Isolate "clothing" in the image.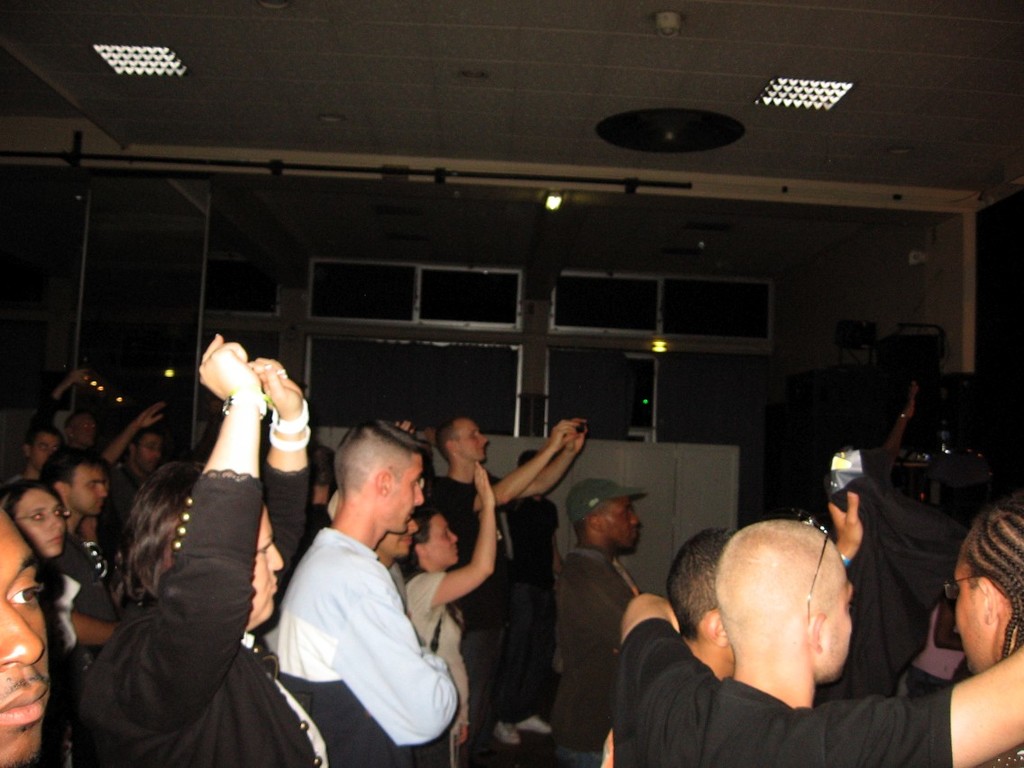
Isolated region: 79,497,133,607.
